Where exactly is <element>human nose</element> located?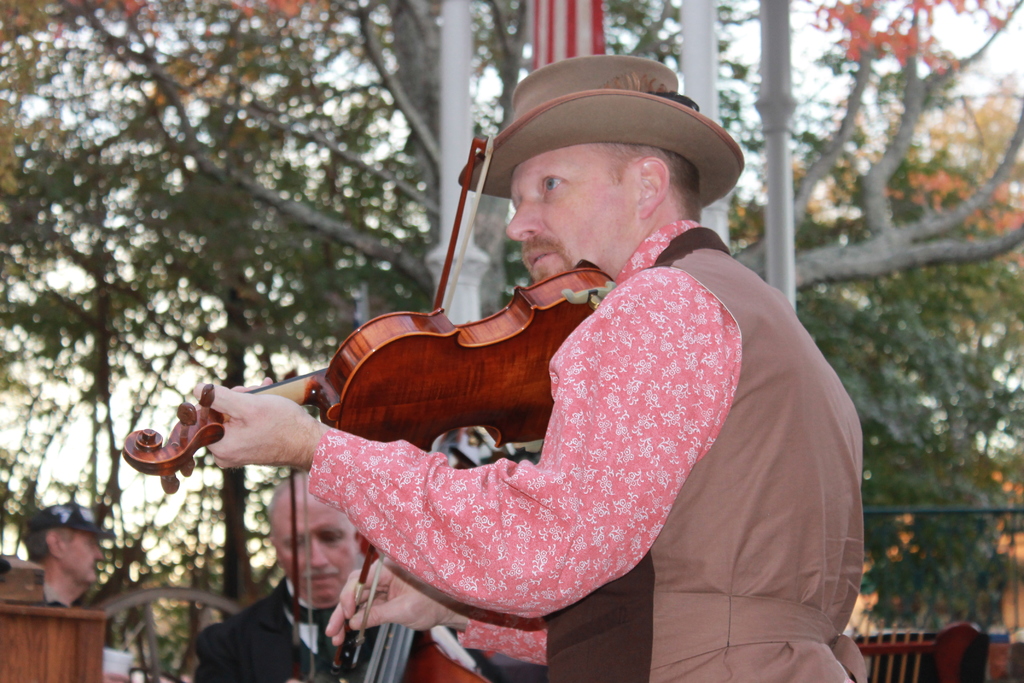
Its bounding box is <region>96, 541, 106, 558</region>.
